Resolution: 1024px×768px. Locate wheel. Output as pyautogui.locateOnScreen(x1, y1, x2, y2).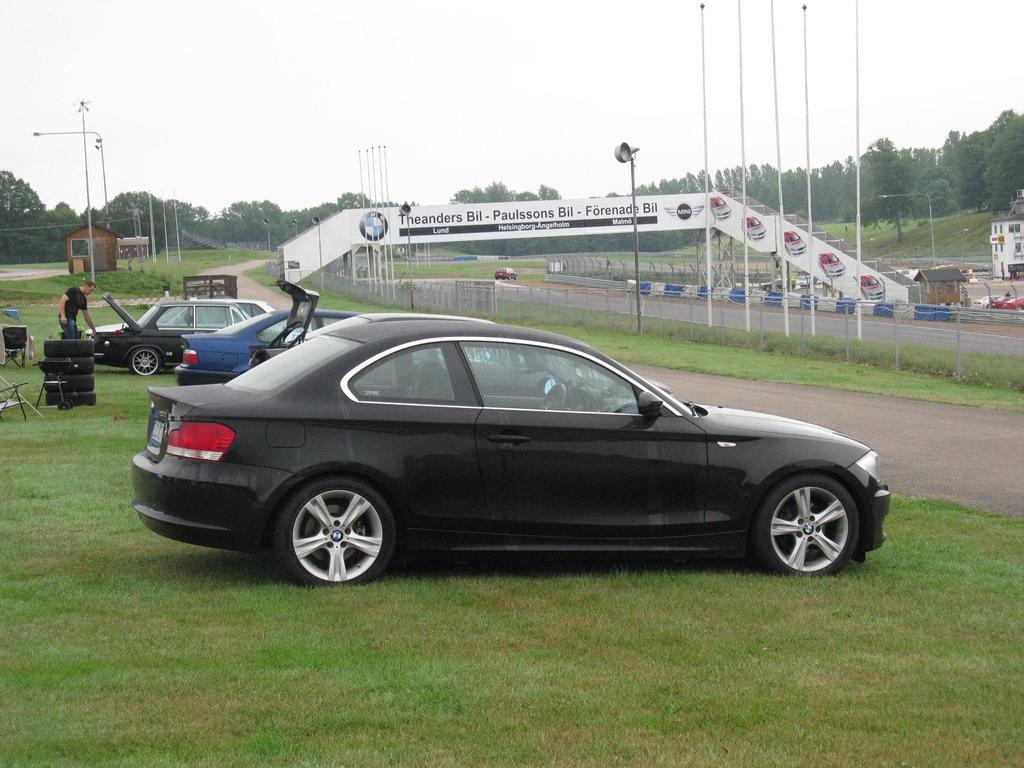
pyautogui.locateOnScreen(275, 484, 390, 582).
